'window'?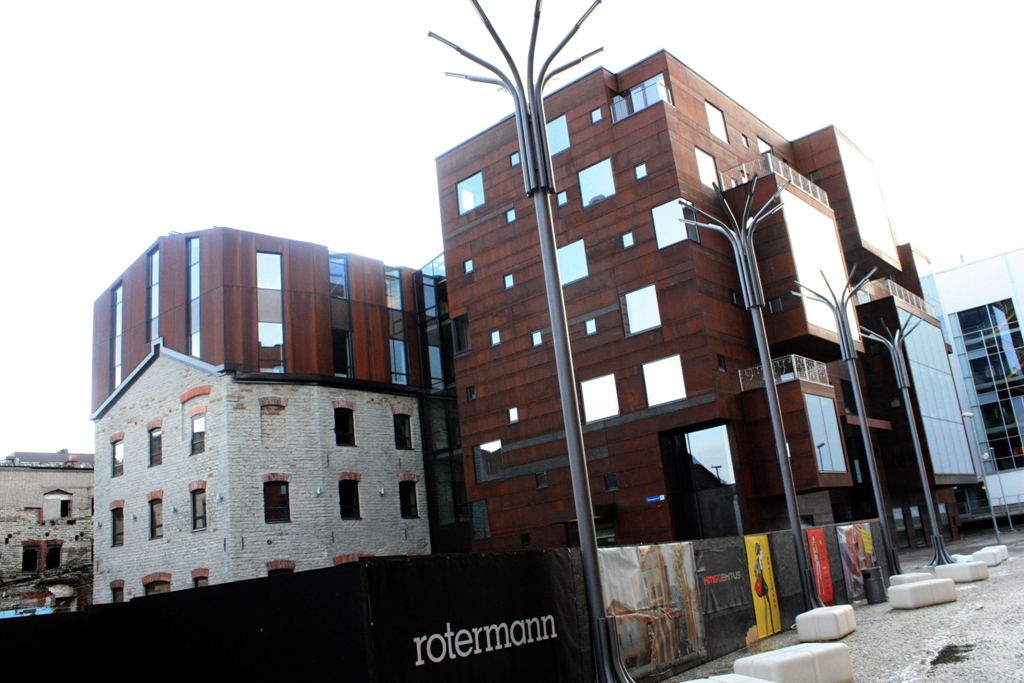
271, 560, 295, 578
